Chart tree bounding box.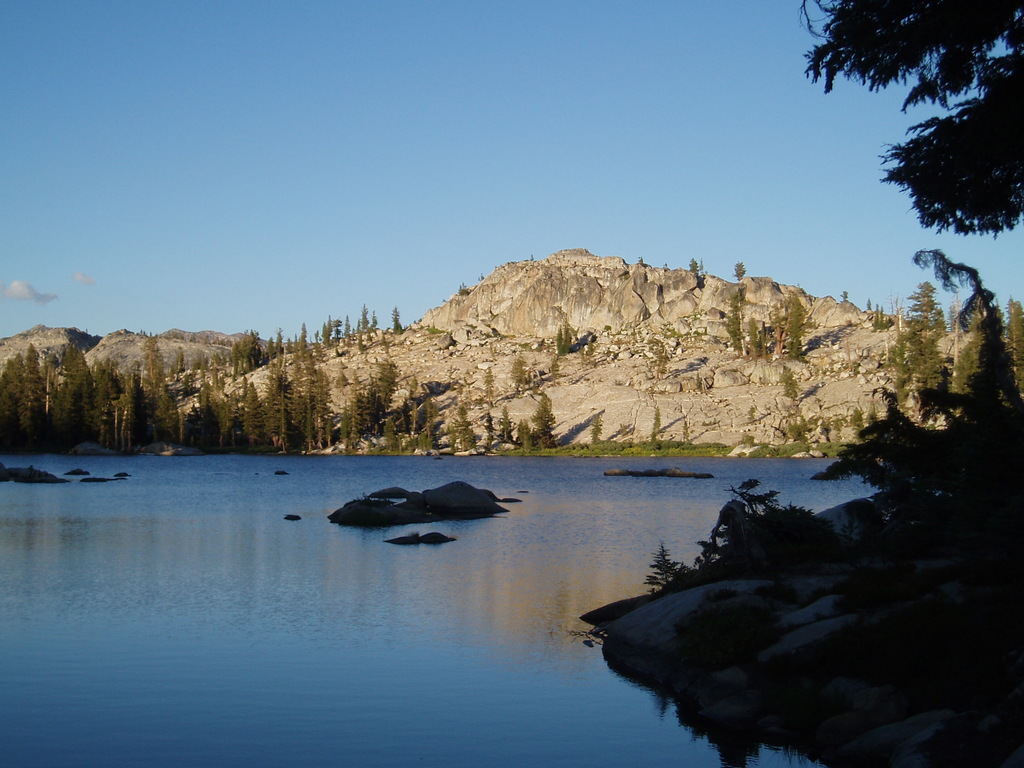
Charted: box=[779, 369, 810, 450].
